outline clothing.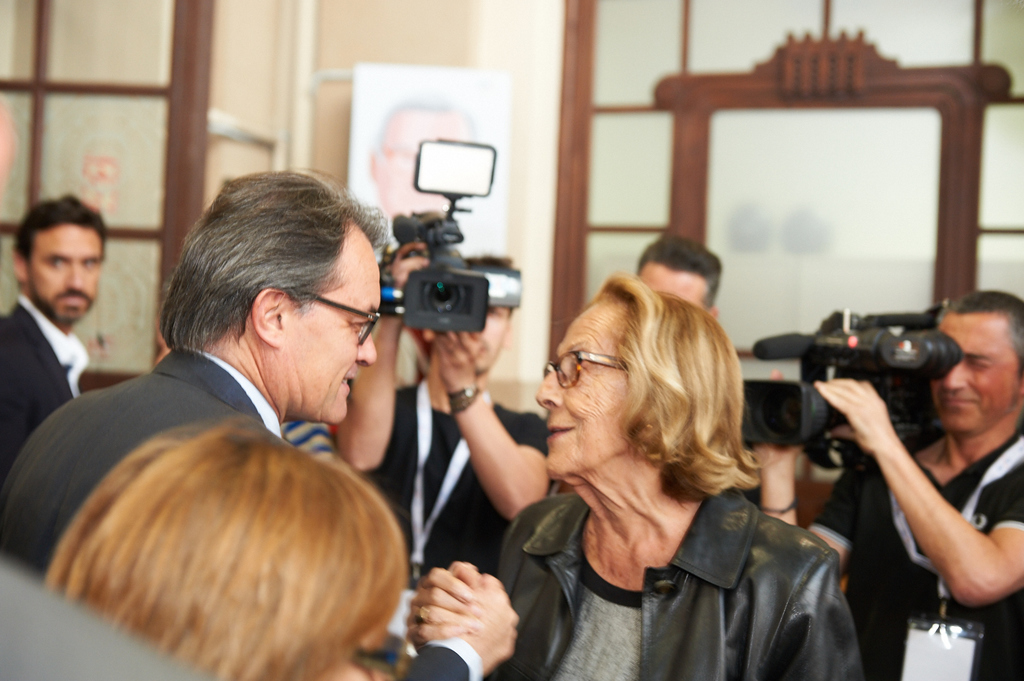
Outline: <bbox>0, 346, 465, 680</bbox>.
